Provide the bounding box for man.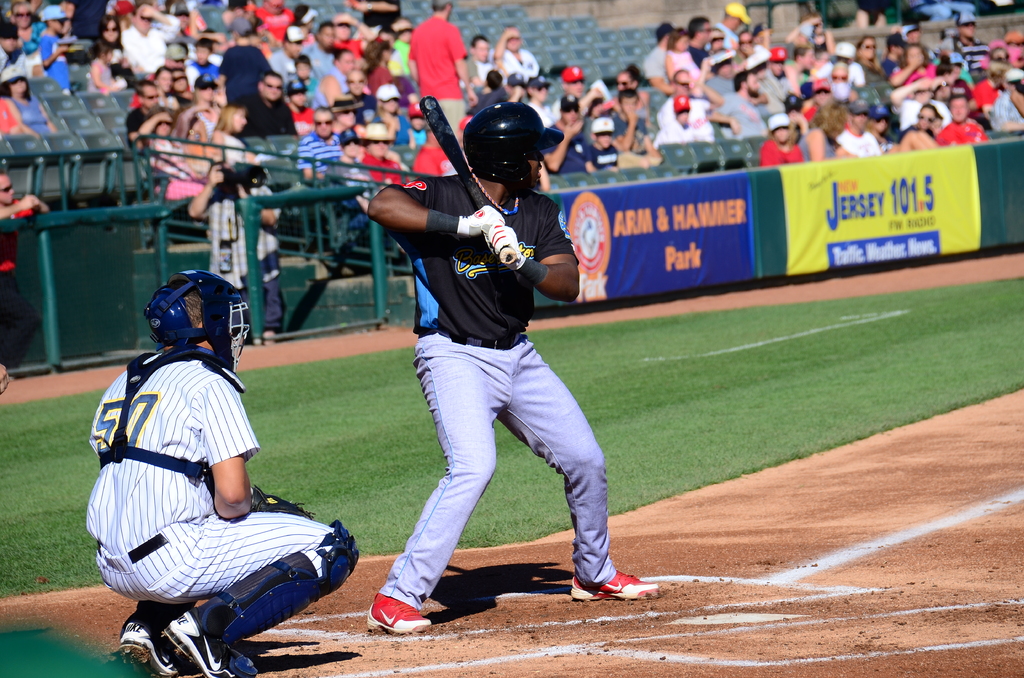
<region>656, 98, 707, 147</region>.
